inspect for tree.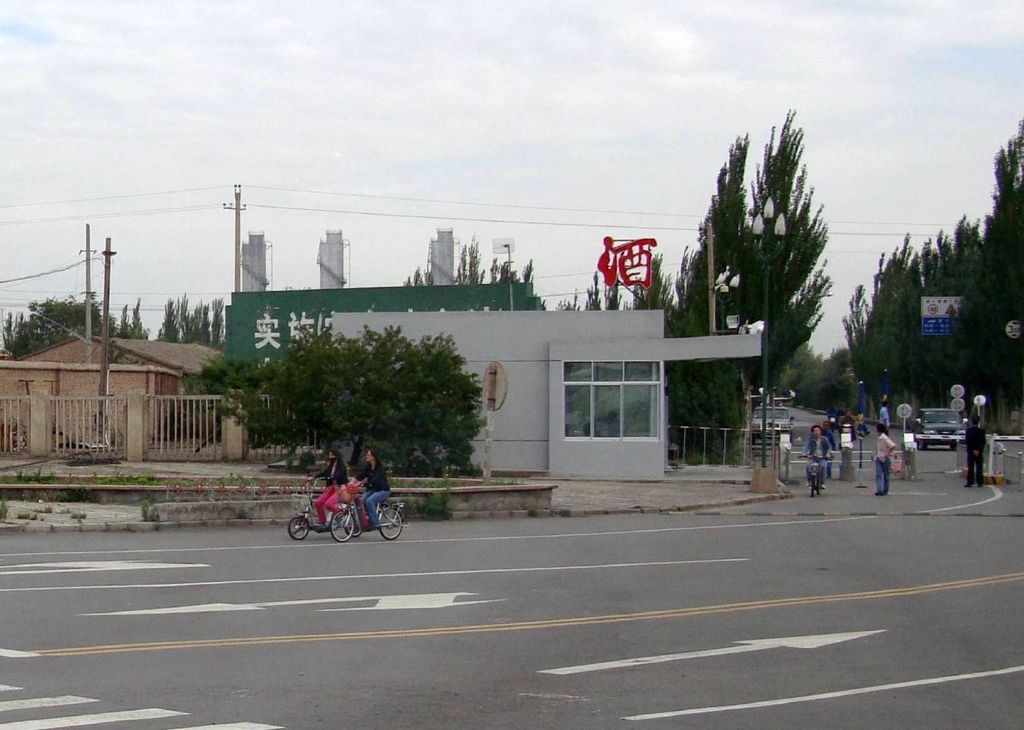
Inspection: region(631, 231, 683, 311).
